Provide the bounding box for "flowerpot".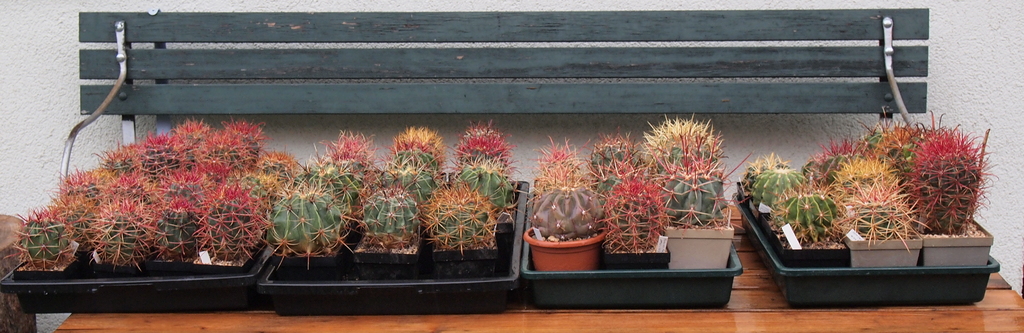
<region>13, 240, 265, 282</region>.
